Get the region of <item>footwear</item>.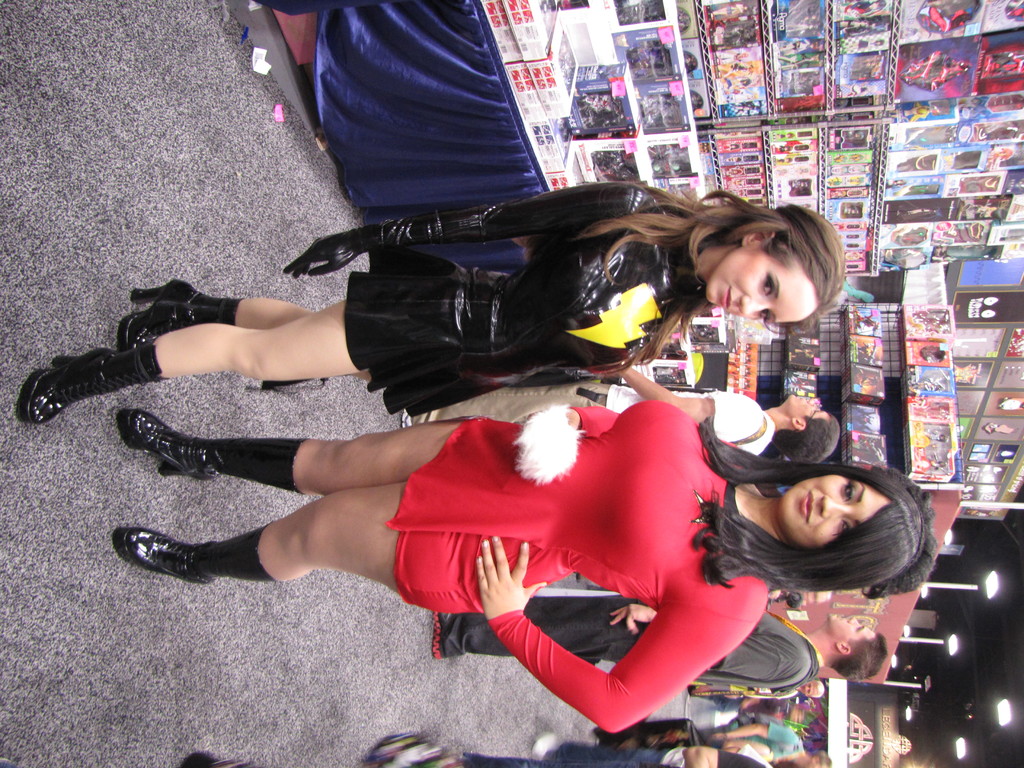
[x1=102, y1=510, x2=260, y2=596].
